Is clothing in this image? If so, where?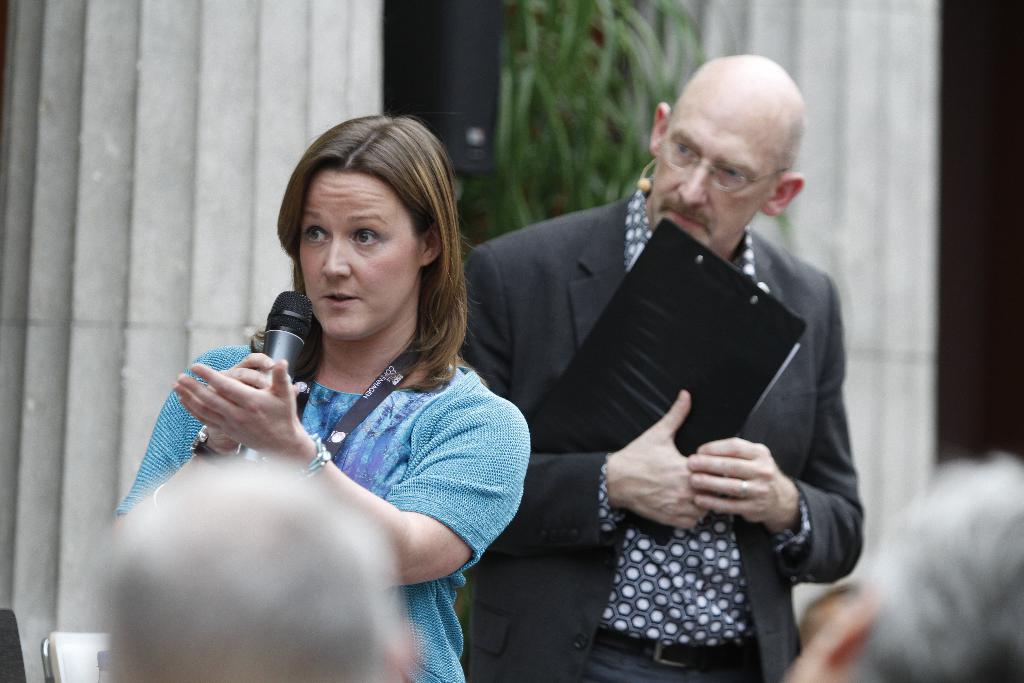
Yes, at bbox(459, 194, 859, 682).
